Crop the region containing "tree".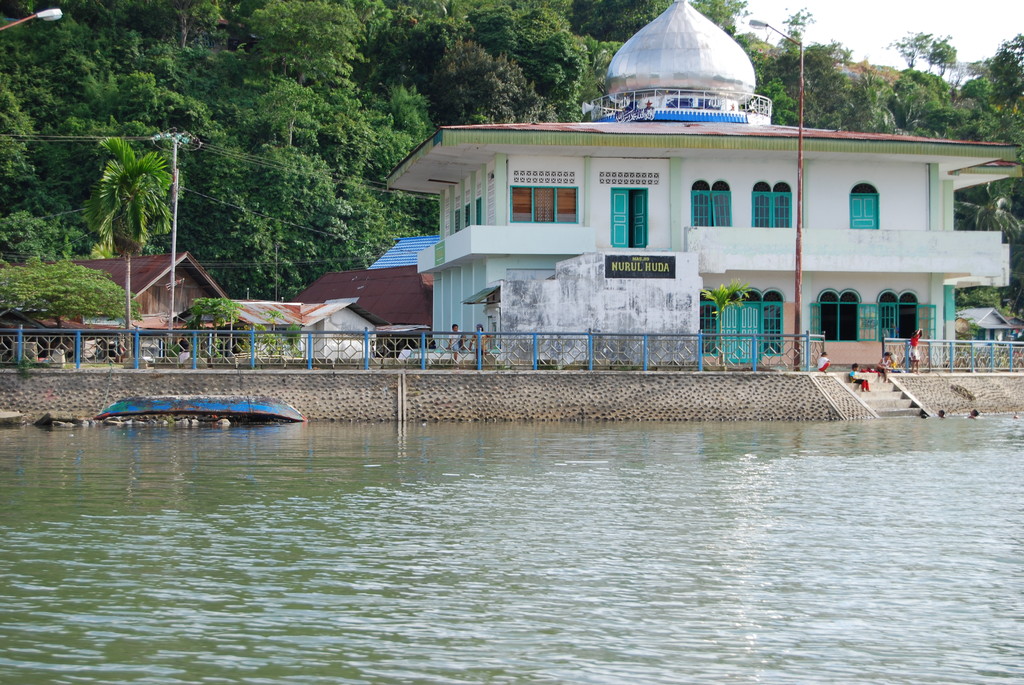
Crop region: {"left": 945, "top": 170, "right": 1023, "bottom": 281}.
